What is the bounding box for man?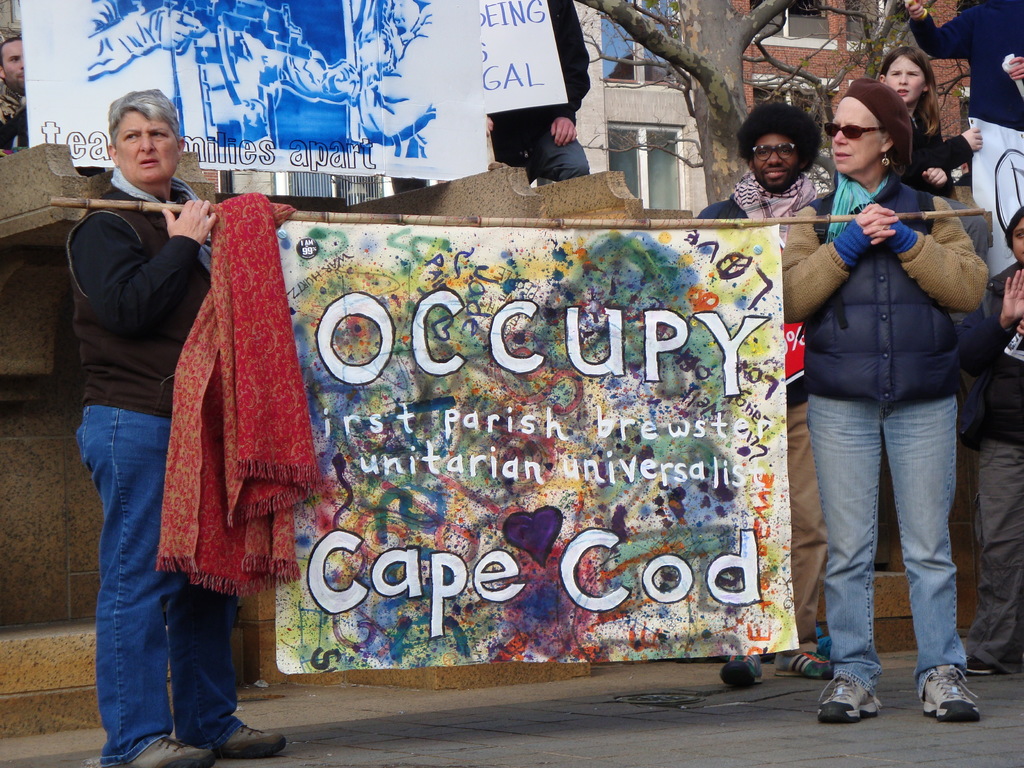
locate(42, 84, 239, 721).
